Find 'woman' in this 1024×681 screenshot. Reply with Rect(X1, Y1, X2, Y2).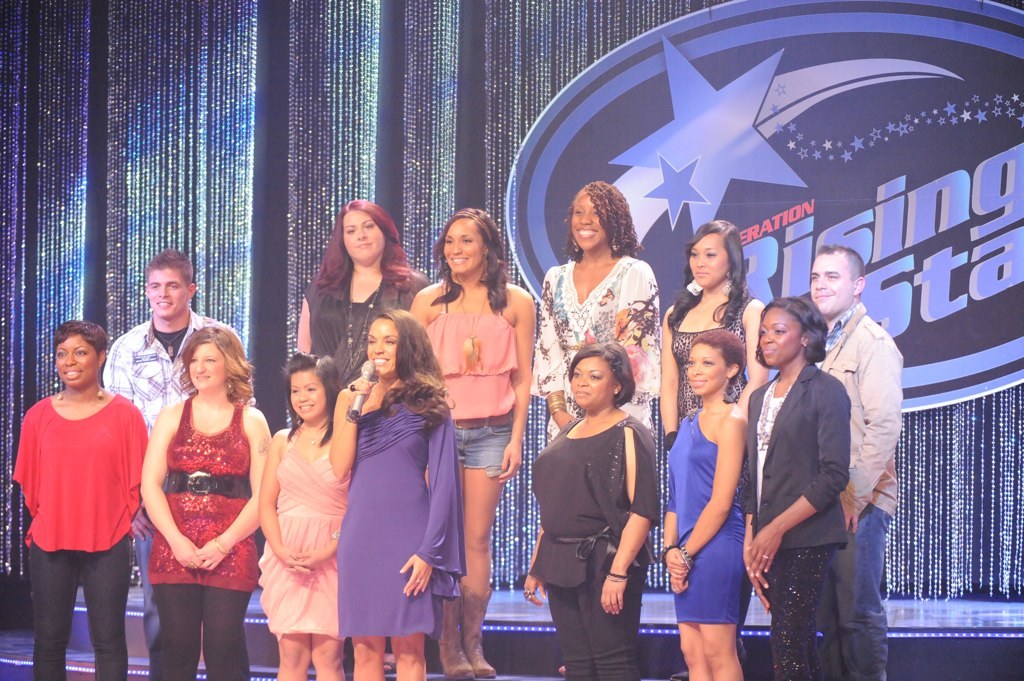
Rect(525, 345, 672, 680).
